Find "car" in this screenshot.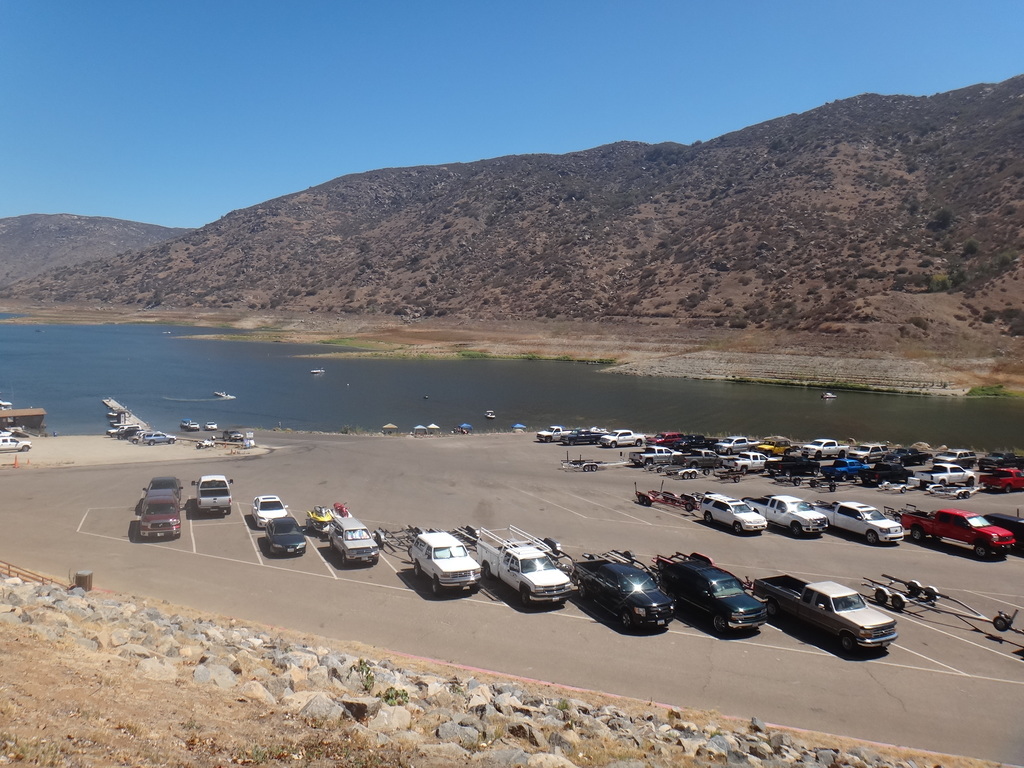
The bounding box for "car" is locate(701, 495, 768, 533).
